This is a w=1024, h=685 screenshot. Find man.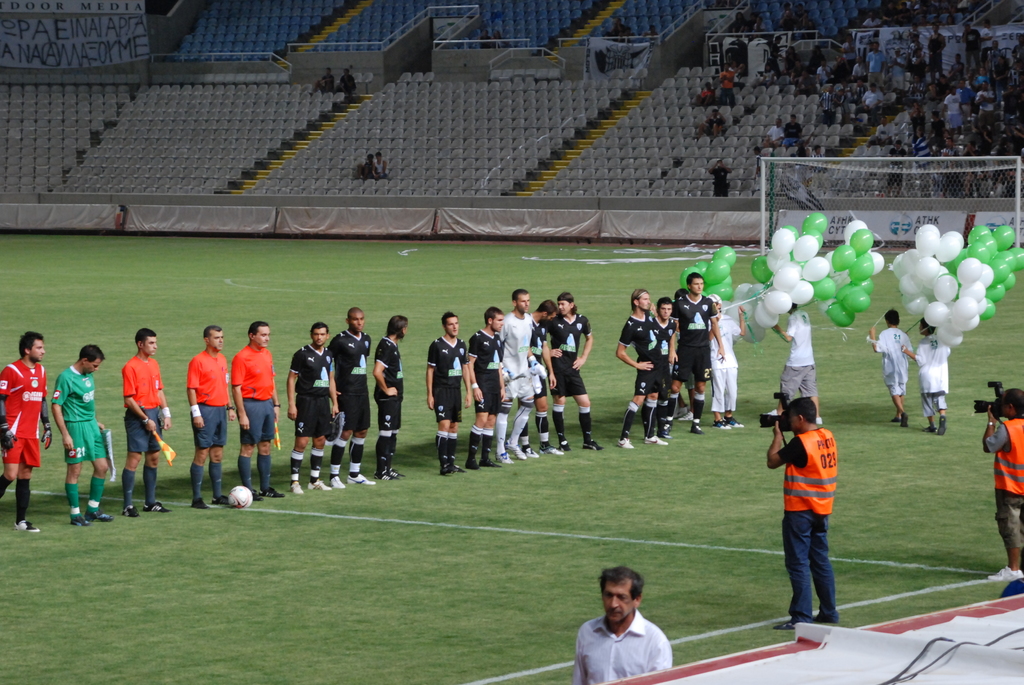
Bounding box: left=372, top=310, right=409, bottom=482.
